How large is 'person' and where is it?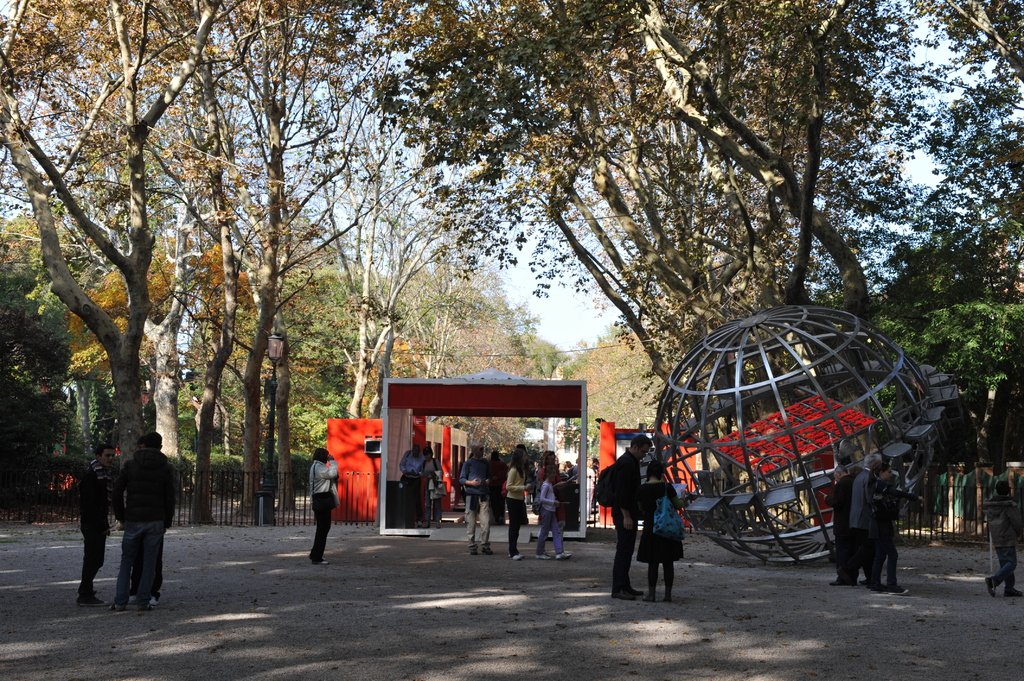
Bounding box: [left=504, top=447, right=533, bottom=561].
